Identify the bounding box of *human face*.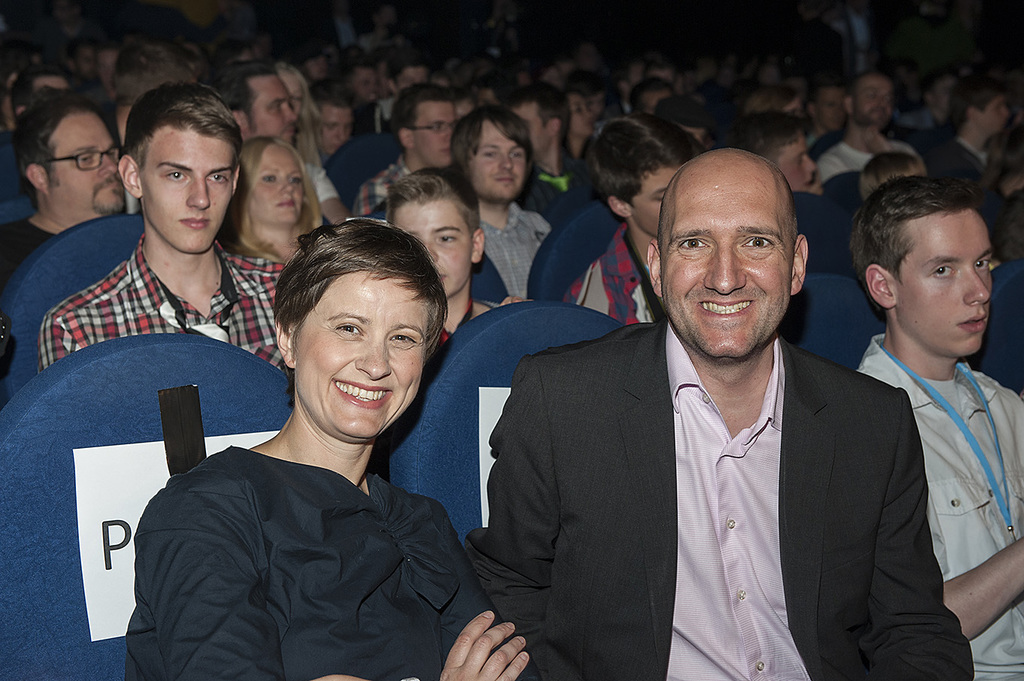
bbox=[816, 88, 843, 131].
